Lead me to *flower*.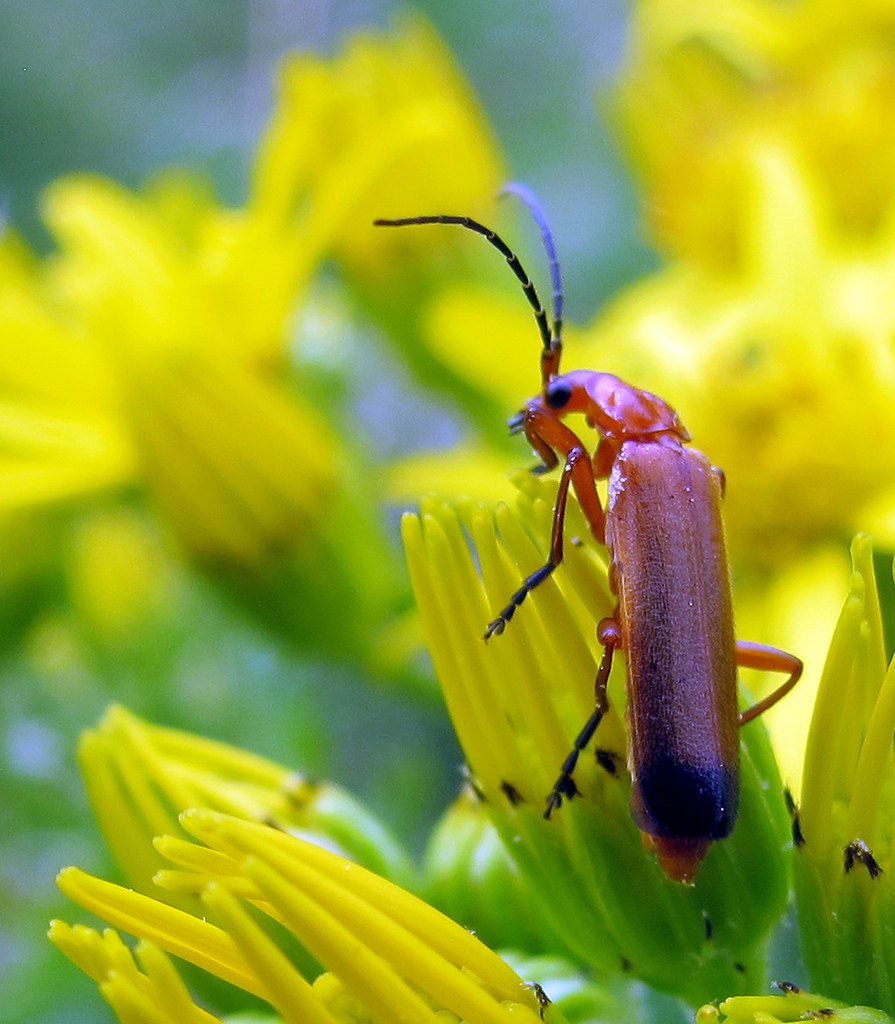
Lead to x1=800, y1=538, x2=894, y2=1002.
